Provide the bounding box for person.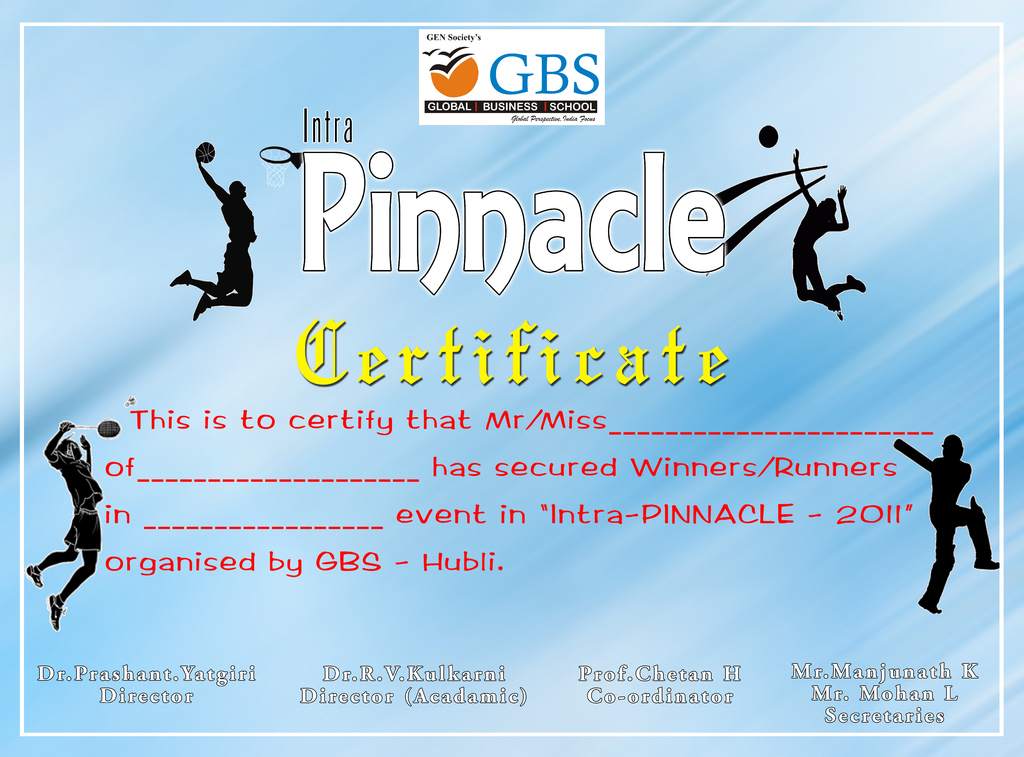
bbox=(22, 413, 111, 624).
